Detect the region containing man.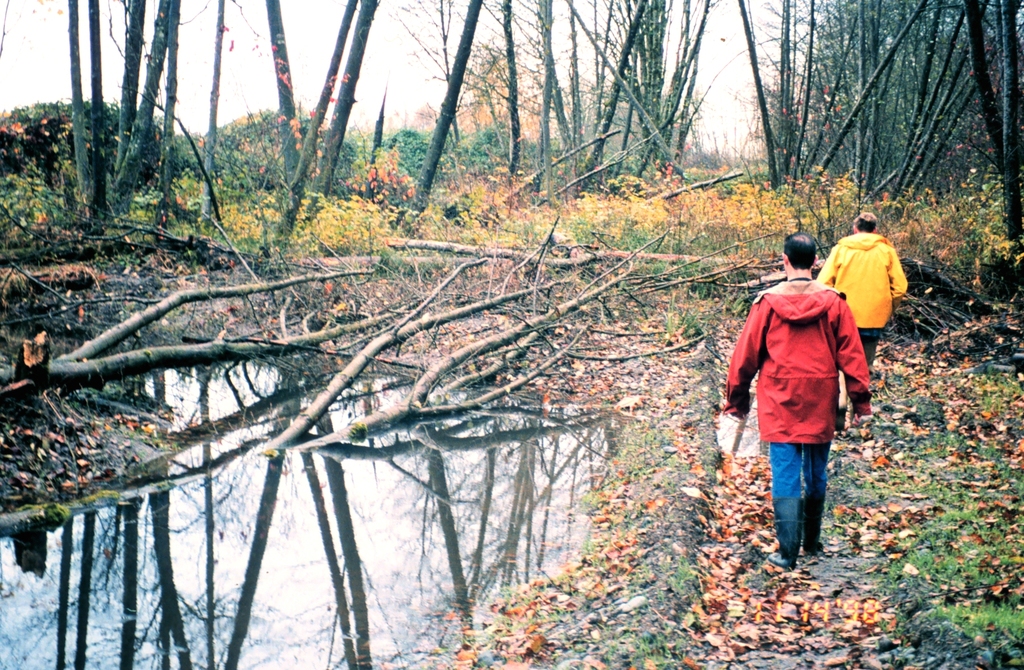
l=719, t=228, r=876, b=566.
